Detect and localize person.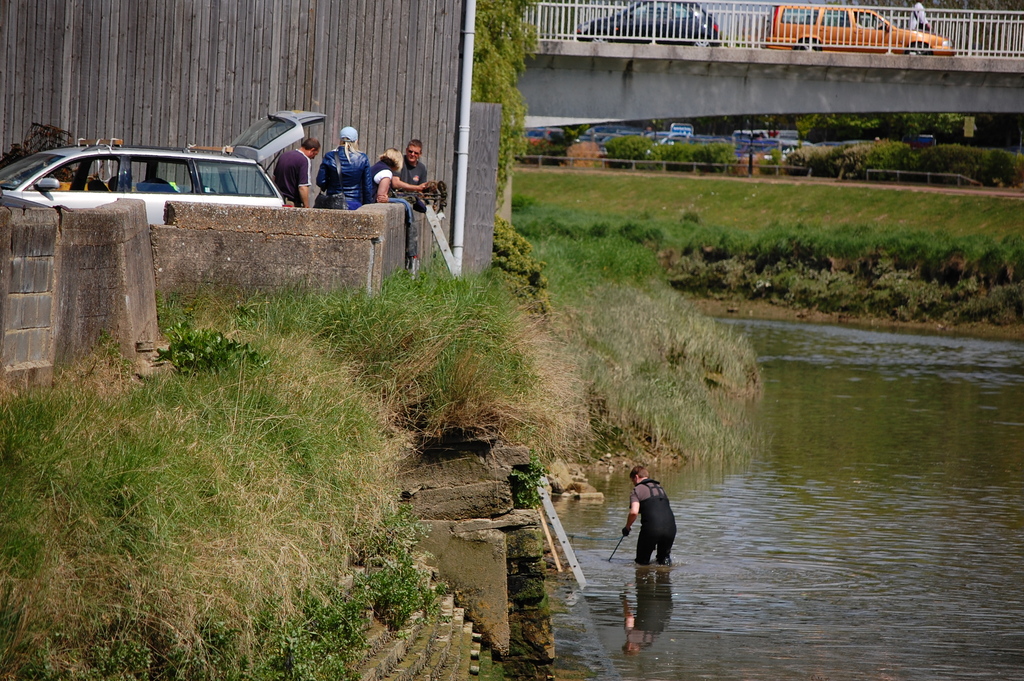
Localized at 280,134,324,210.
